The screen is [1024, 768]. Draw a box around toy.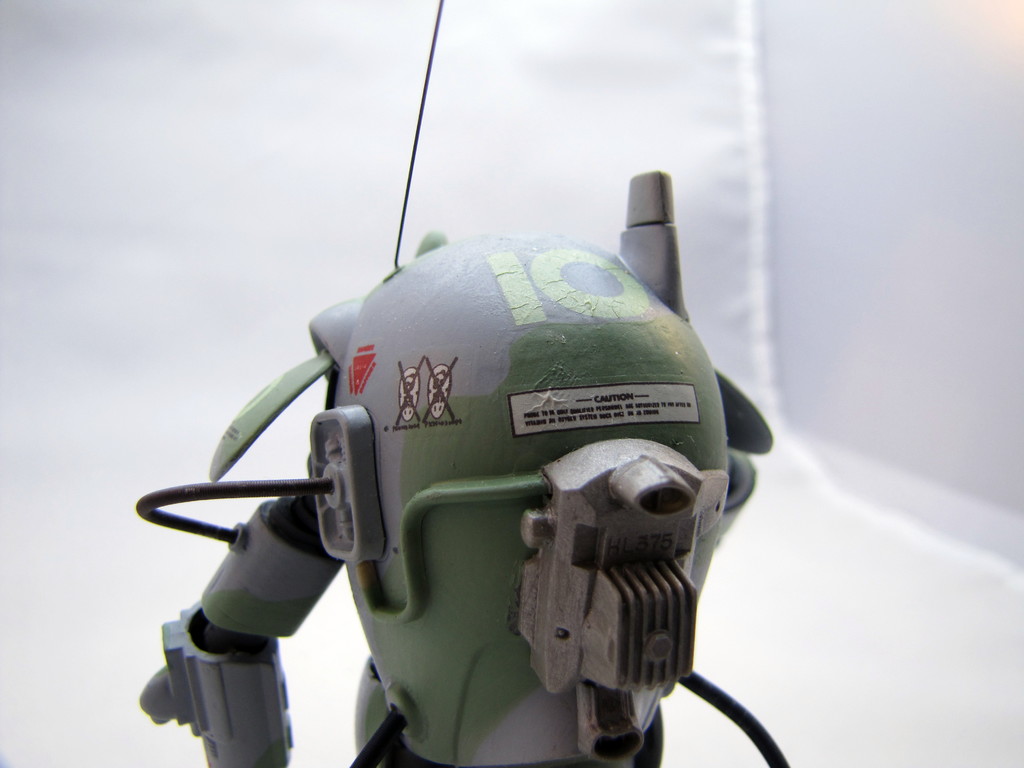
box=[127, 0, 776, 767].
